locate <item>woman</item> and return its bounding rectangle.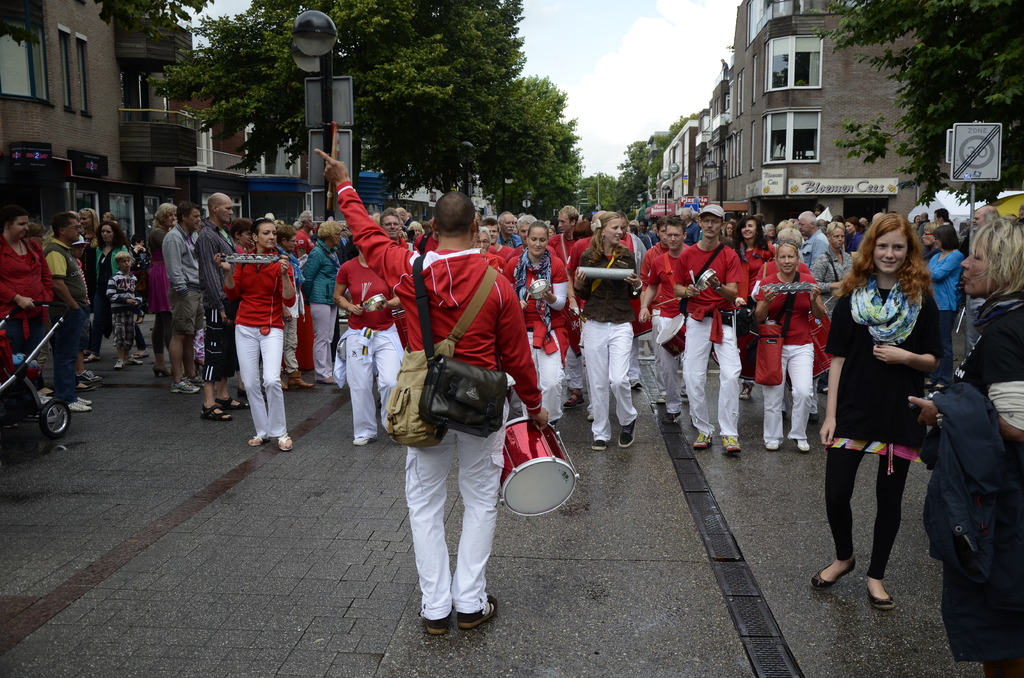
(831, 215, 845, 226).
